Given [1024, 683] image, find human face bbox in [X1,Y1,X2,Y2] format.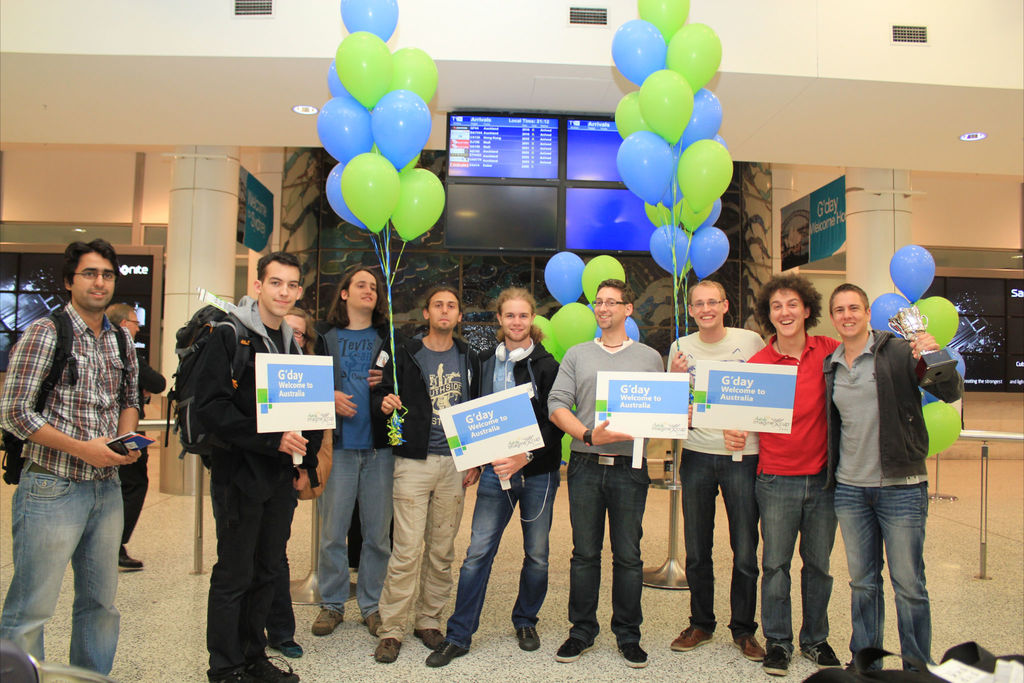
[692,283,724,325].
